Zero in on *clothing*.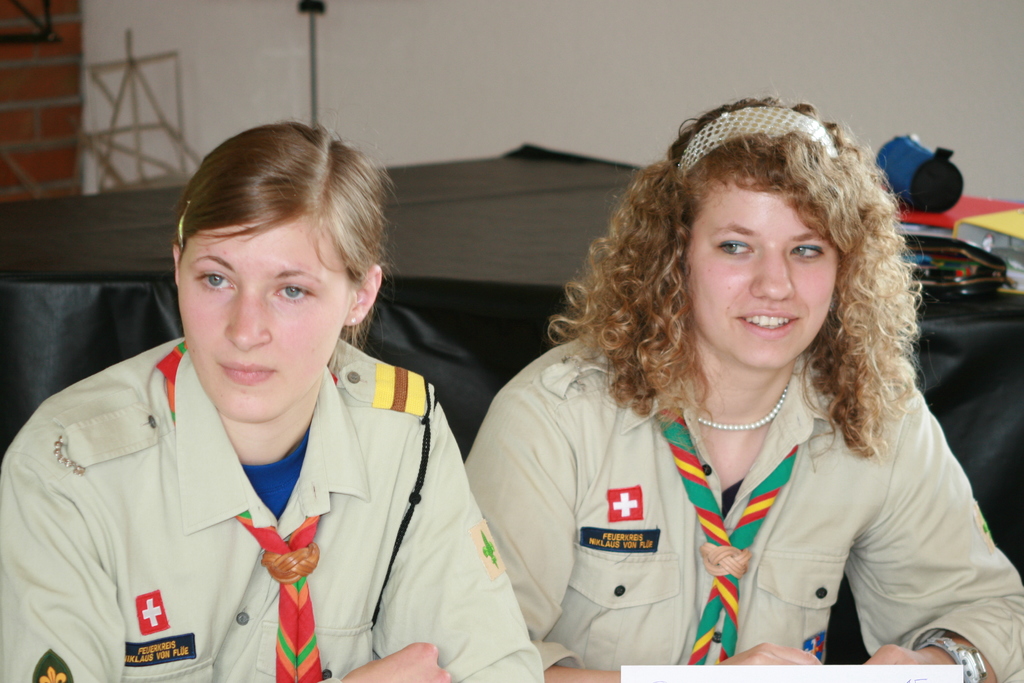
Zeroed in: rect(13, 317, 498, 678).
